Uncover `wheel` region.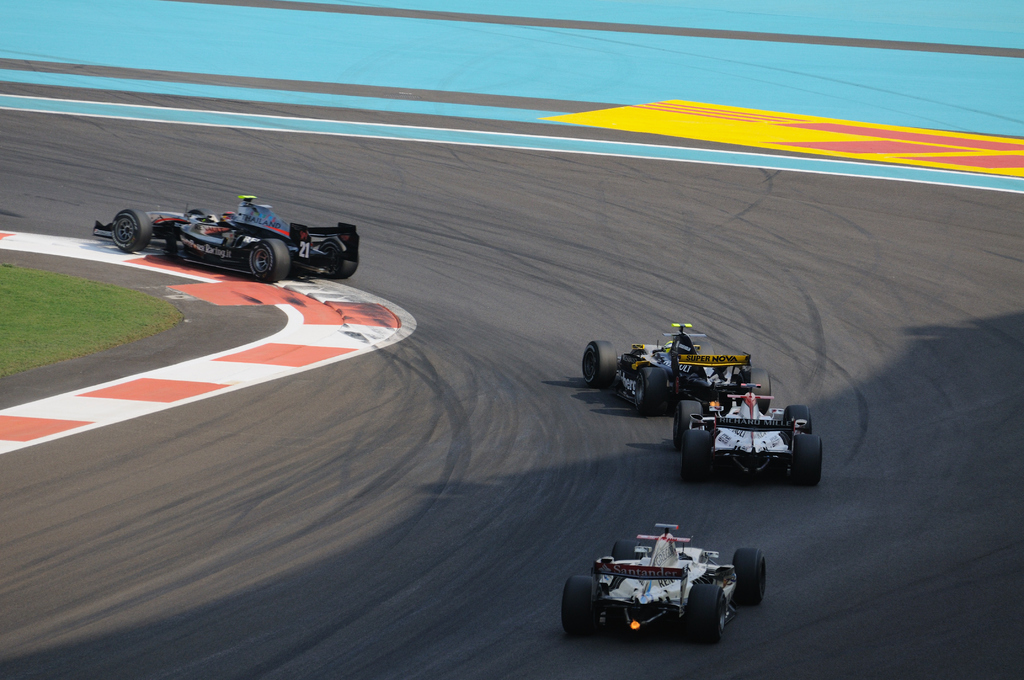
Uncovered: <region>666, 398, 703, 439</region>.
